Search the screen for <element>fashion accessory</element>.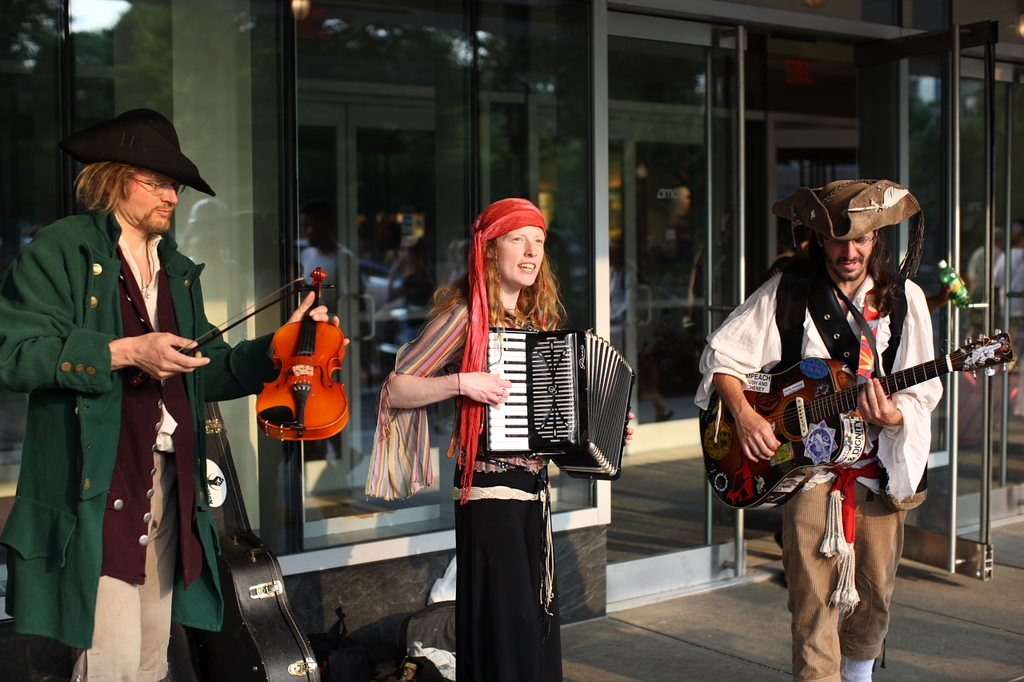
Found at 446:196:547:501.
